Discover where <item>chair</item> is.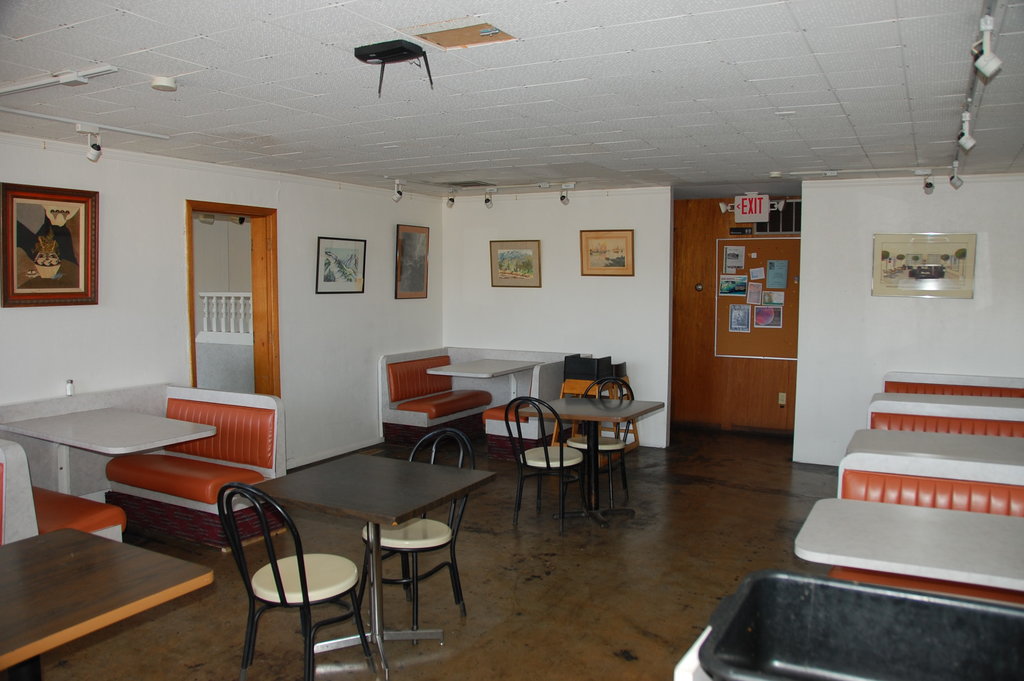
Discovered at BBox(353, 429, 477, 647).
